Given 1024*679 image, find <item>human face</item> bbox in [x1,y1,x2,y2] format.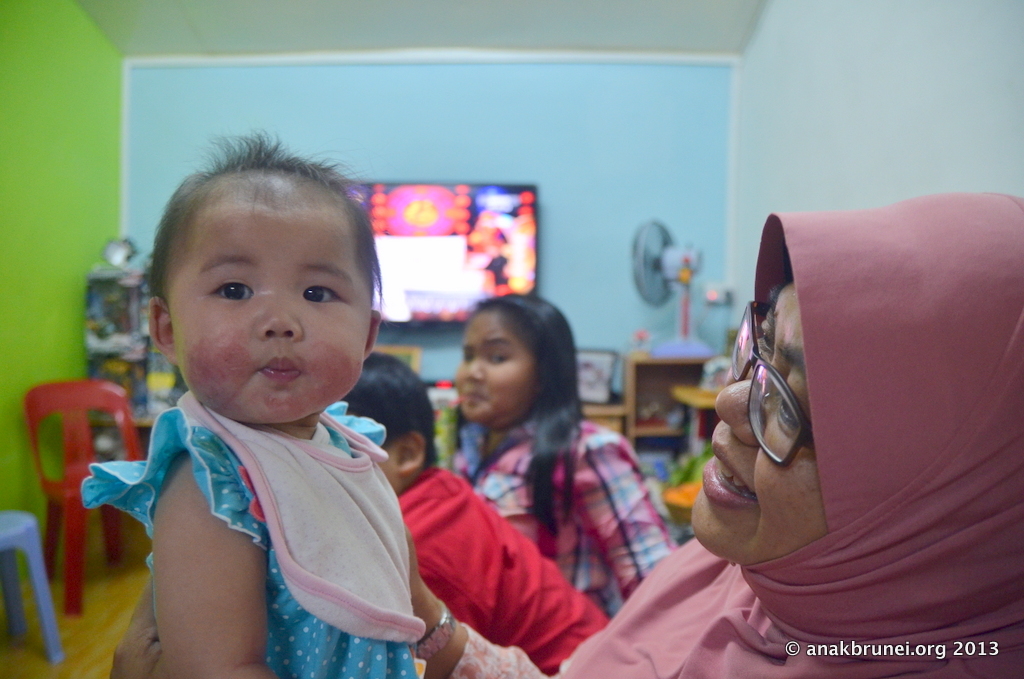
[165,204,371,423].
